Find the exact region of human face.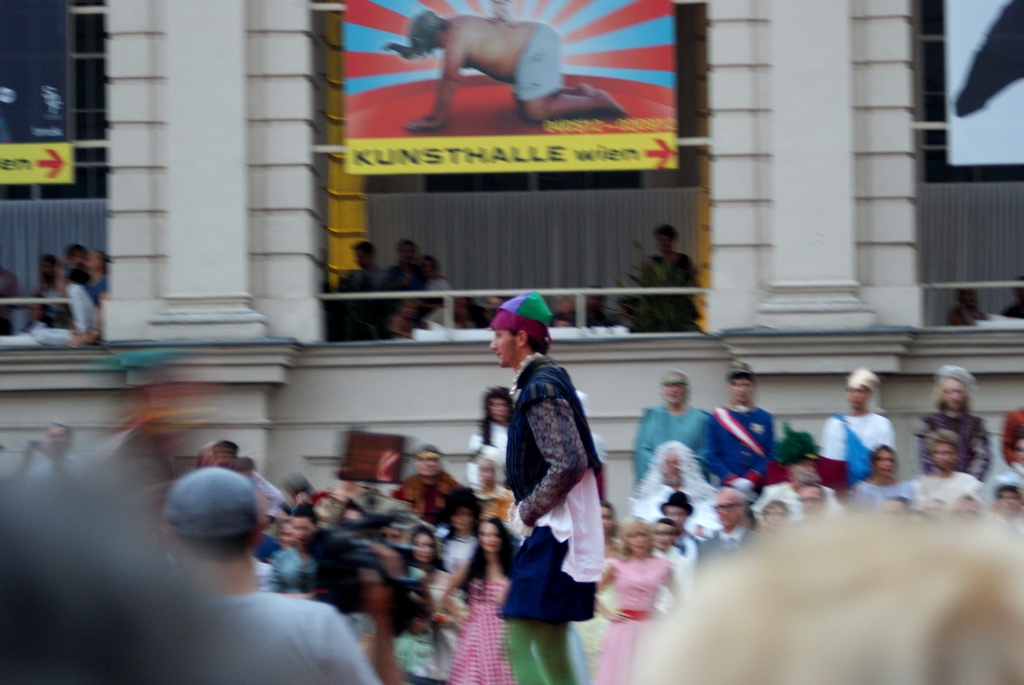
Exact region: x1=877, y1=453, x2=897, y2=479.
